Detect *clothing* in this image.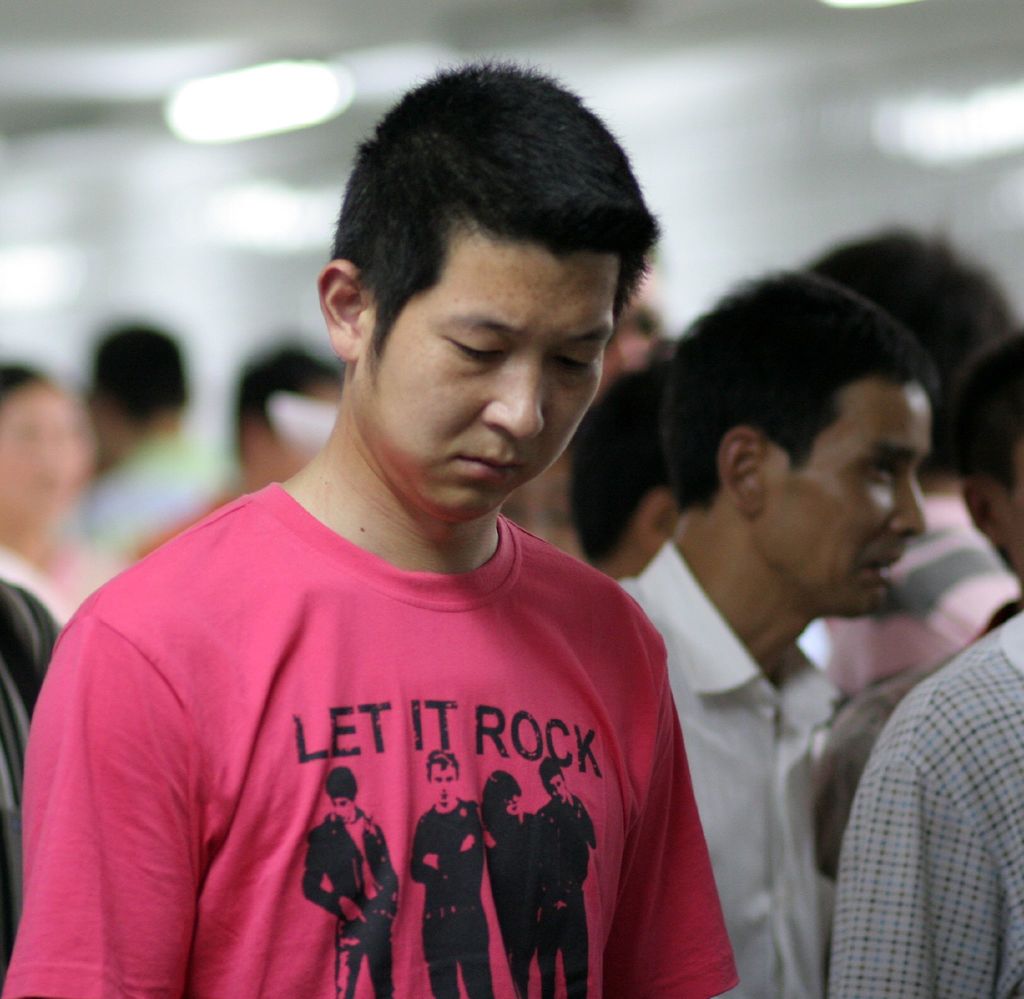
Detection: bbox(0, 472, 751, 998).
